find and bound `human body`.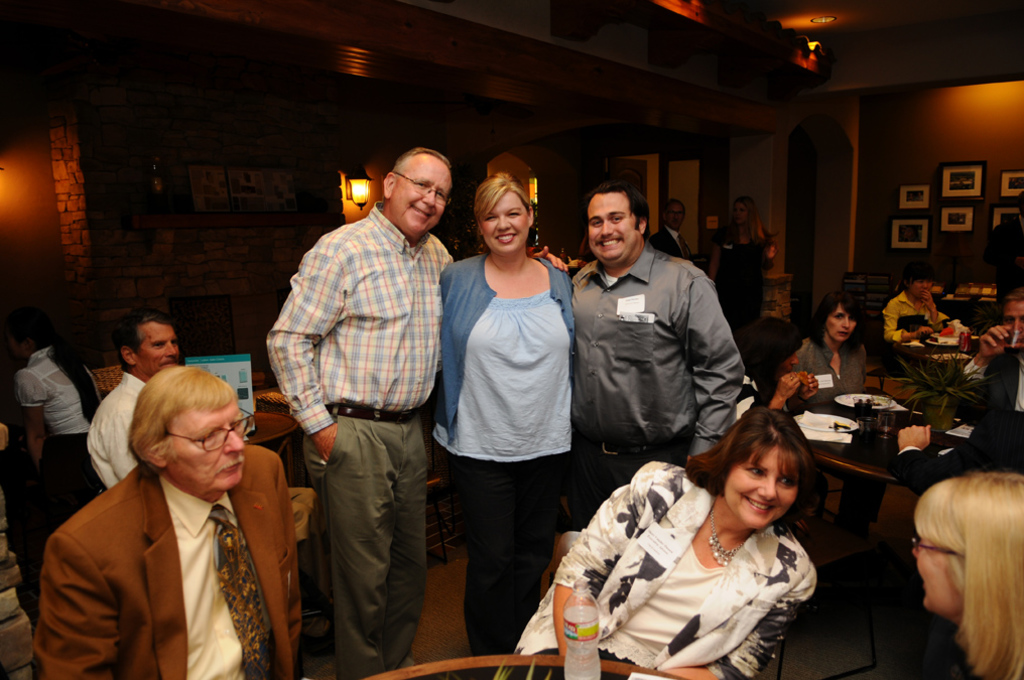
Bound: 912 465 1023 679.
